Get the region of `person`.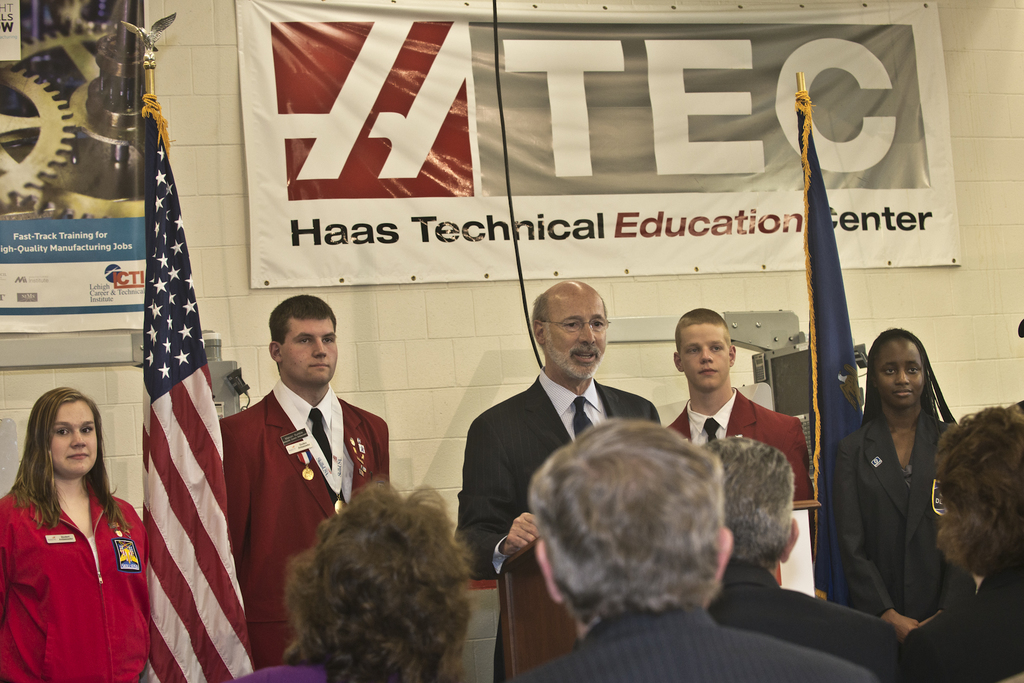
{"x1": 685, "y1": 305, "x2": 819, "y2": 504}.
